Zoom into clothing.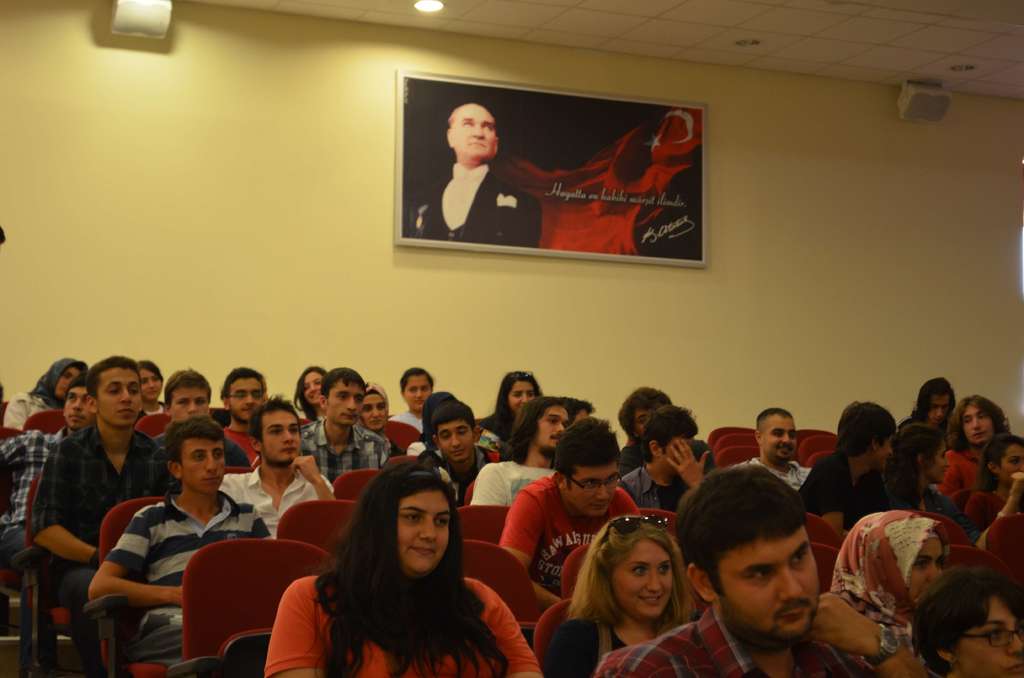
Zoom target: [499,471,639,602].
